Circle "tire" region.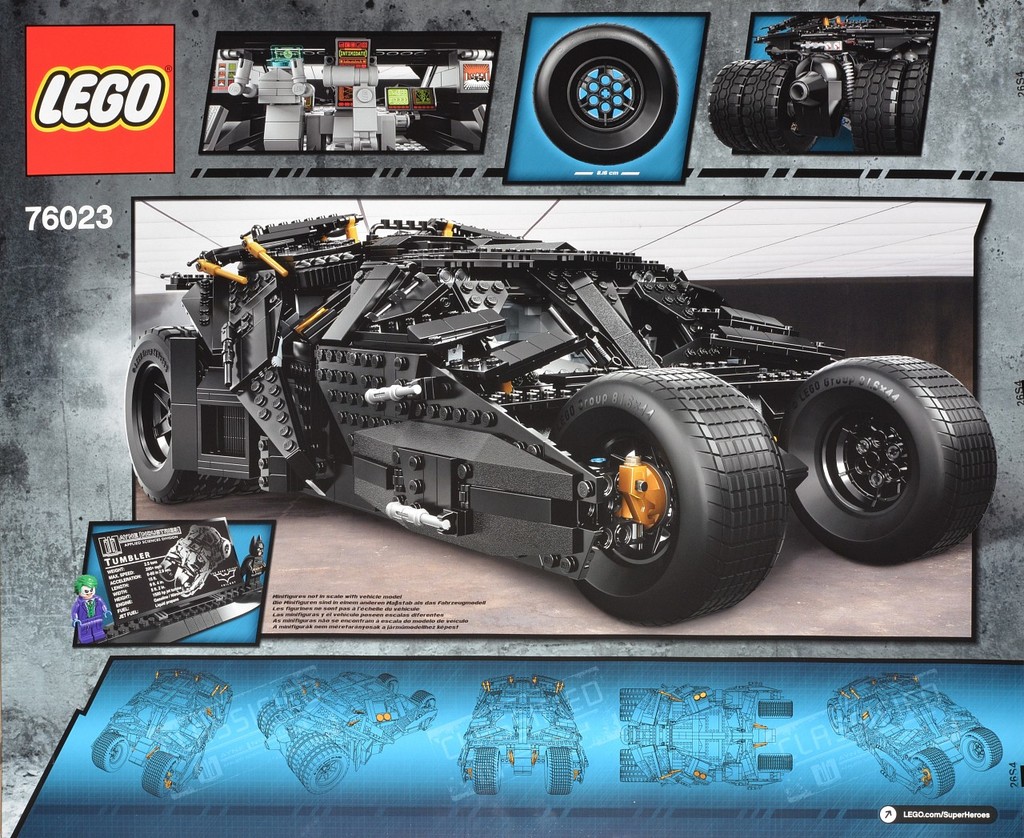
Region: (x1=900, y1=58, x2=929, y2=155).
